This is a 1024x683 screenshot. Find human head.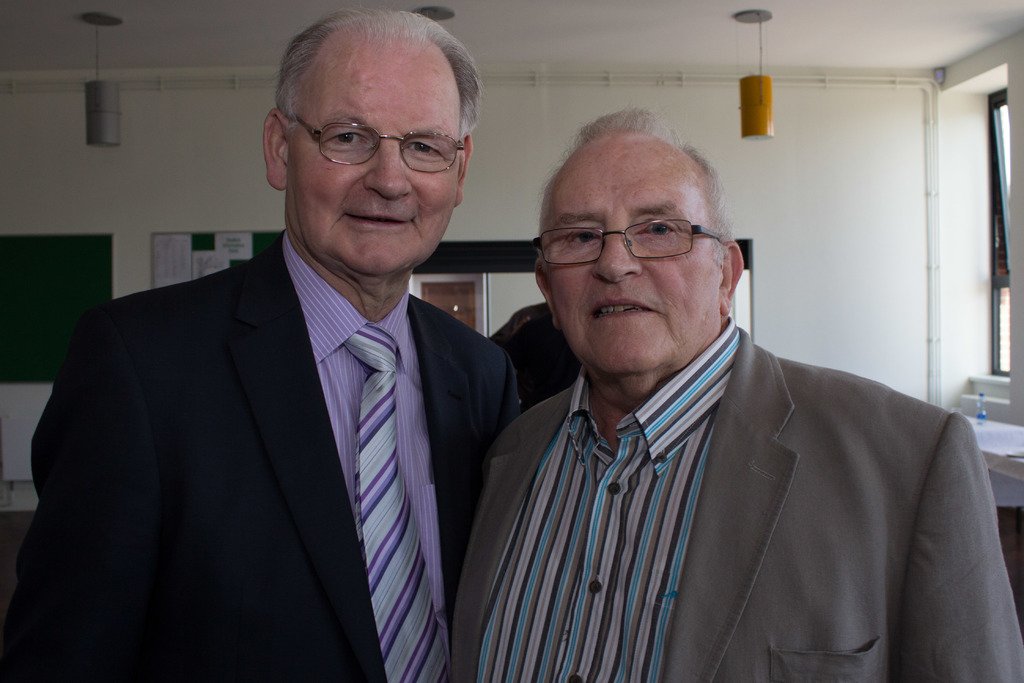
Bounding box: region(536, 114, 749, 373).
